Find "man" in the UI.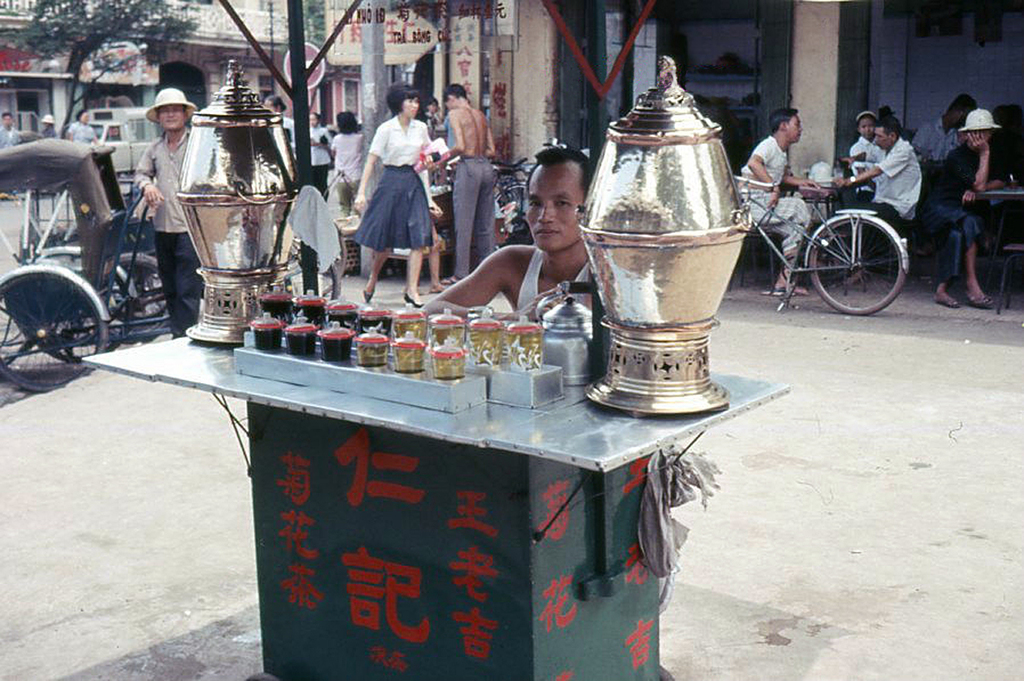
UI element at [136,86,228,339].
